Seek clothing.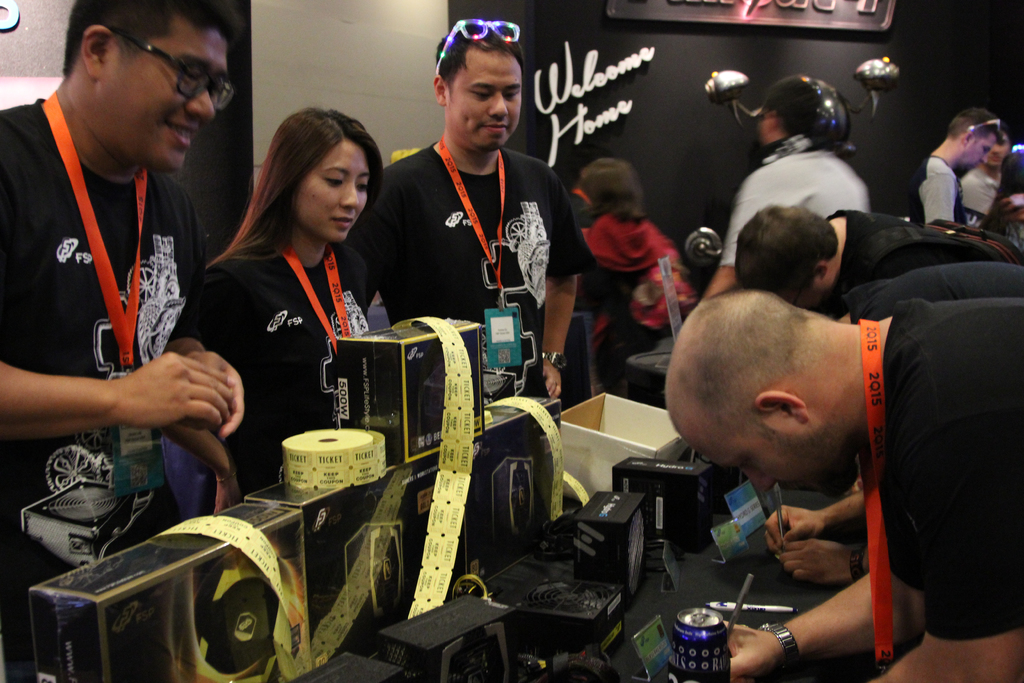
region(908, 149, 965, 227).
